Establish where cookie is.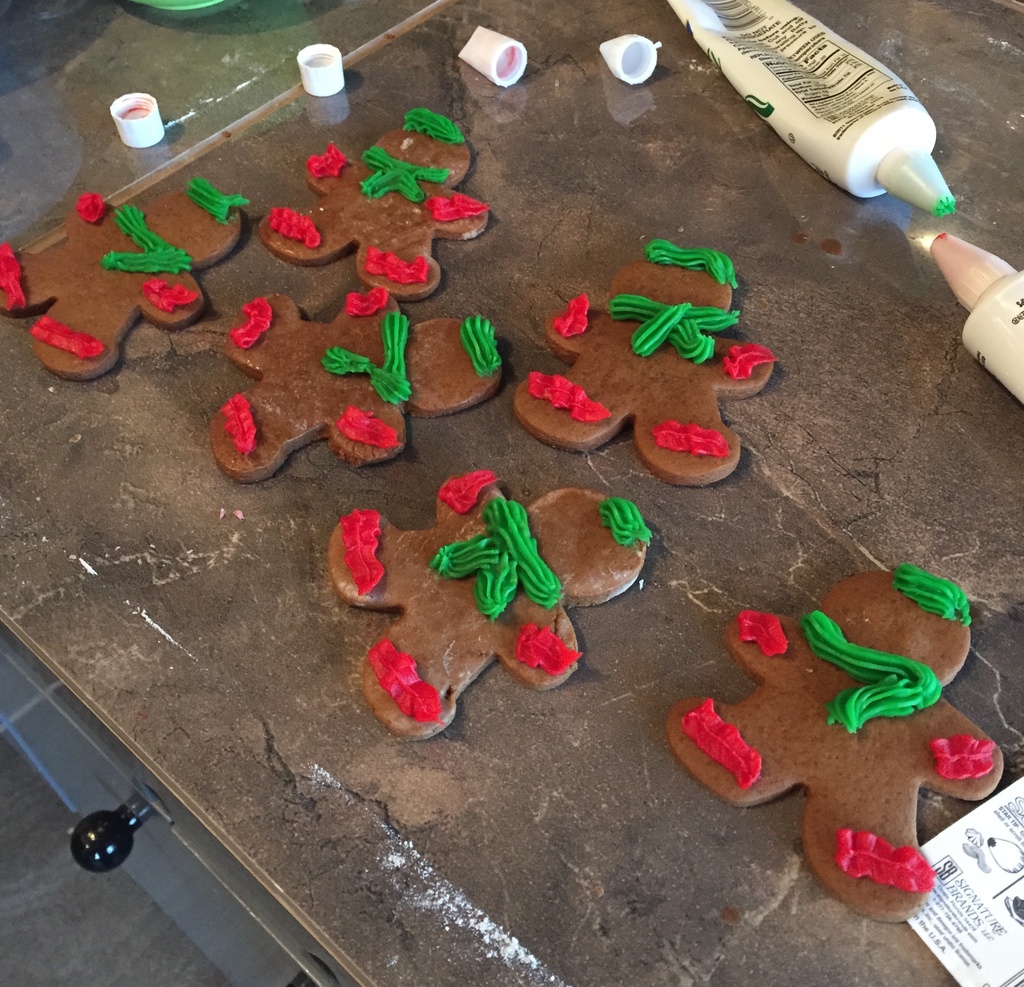
Established at (260, 104, 493, 303).
